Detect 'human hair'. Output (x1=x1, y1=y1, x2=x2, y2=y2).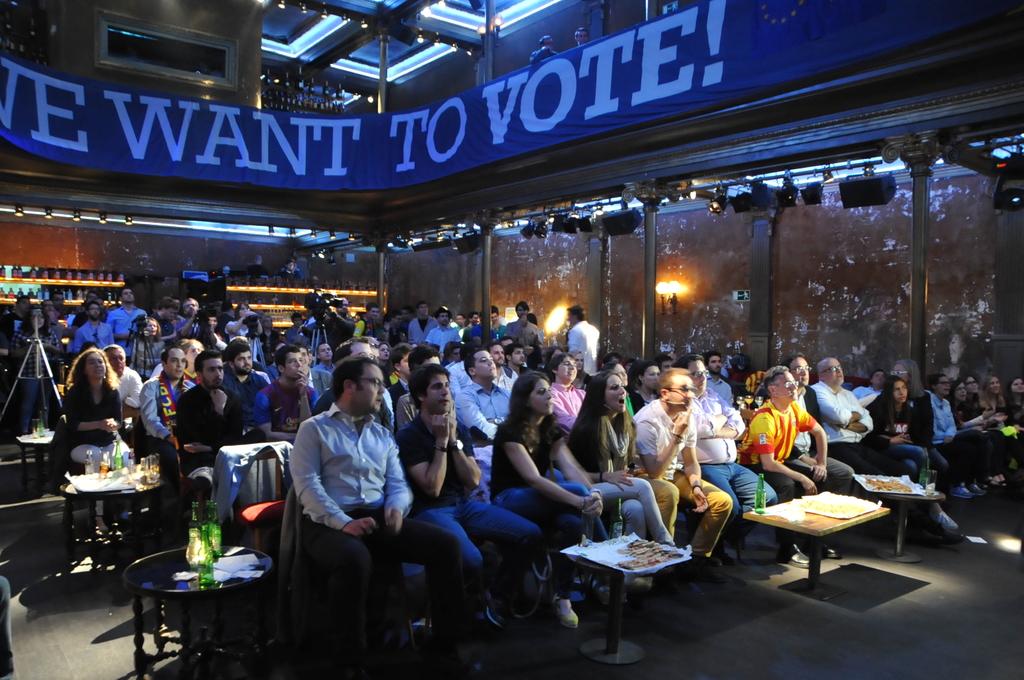
(x1=500, y1=368, x2=548, y2=438).
